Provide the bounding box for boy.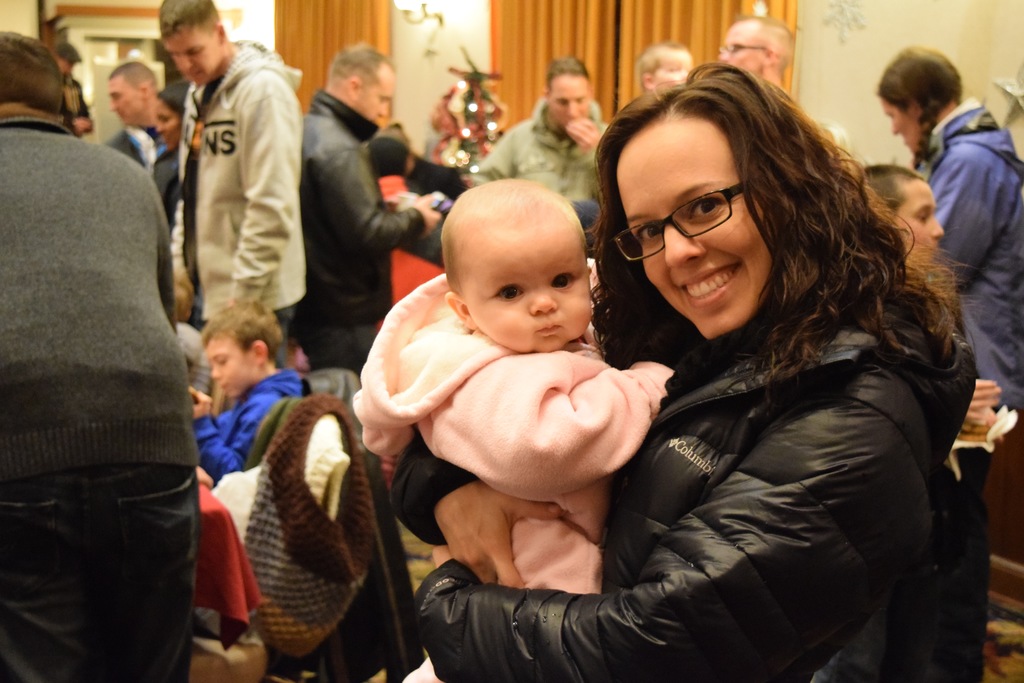
<box>854,158,1005,488</box>.
